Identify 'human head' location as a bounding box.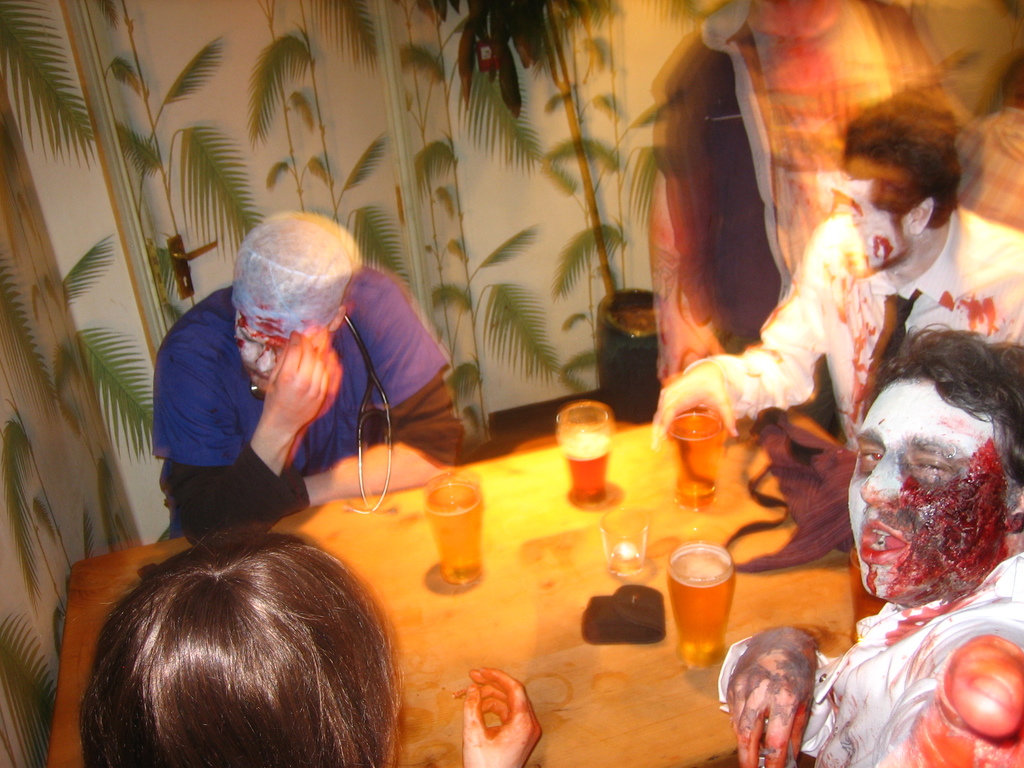
230:207:359:396.
